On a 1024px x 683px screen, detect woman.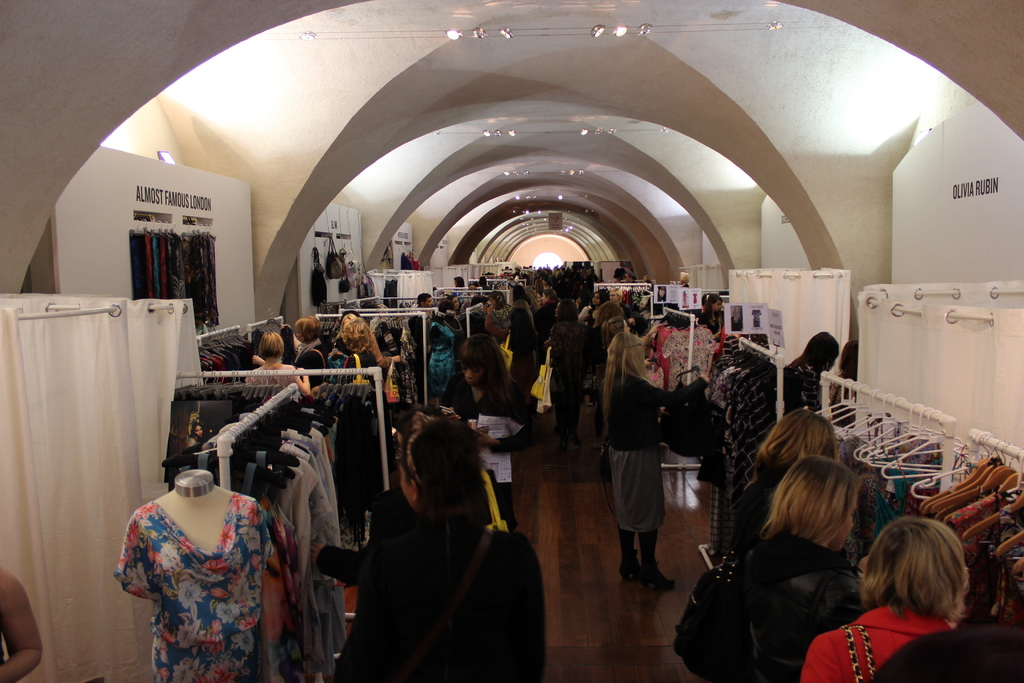
<region>717, 407, 844, 556</region>.
